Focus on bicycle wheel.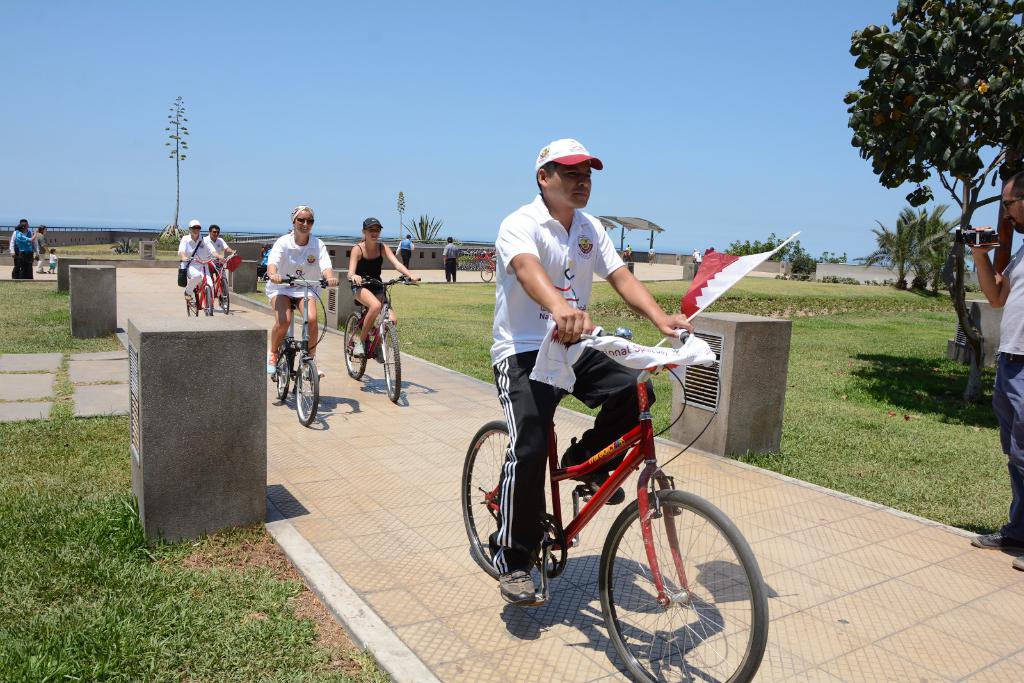
Focused at <box>269,354,292,399</box>.
